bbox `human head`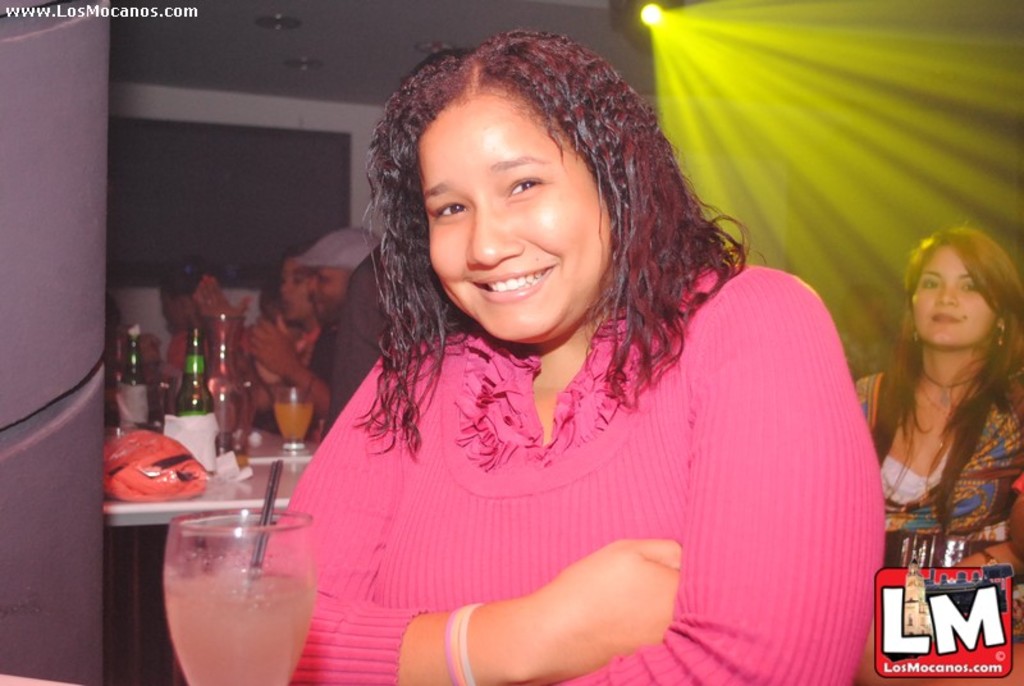
<bbox>356, 27, 716, 352</bbox>
